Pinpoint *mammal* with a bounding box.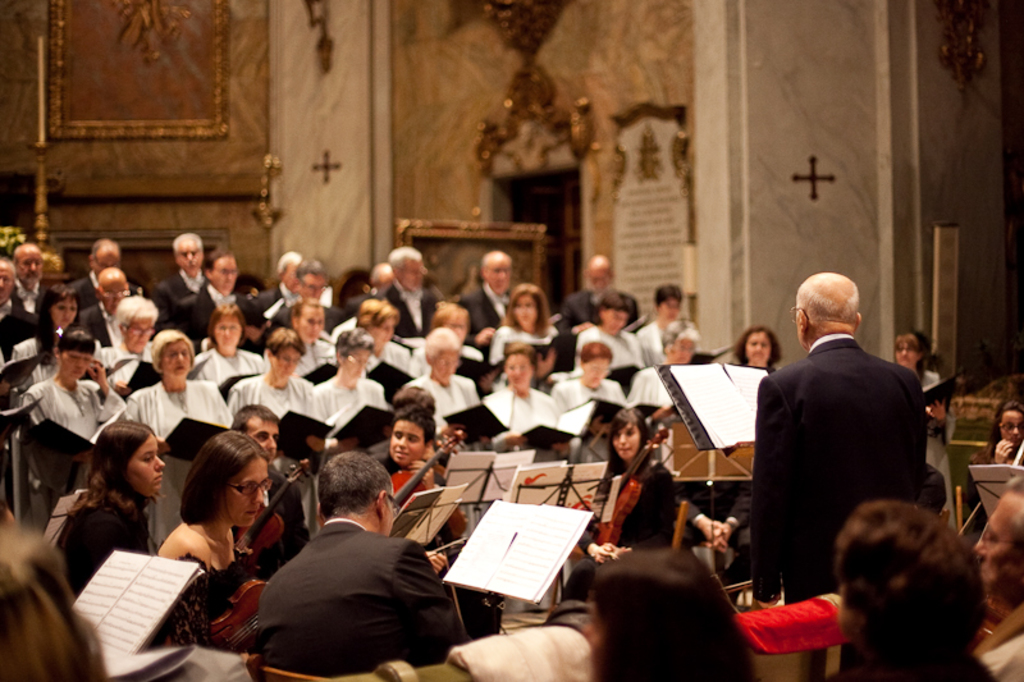
crop(381, 244, 440, 330).
